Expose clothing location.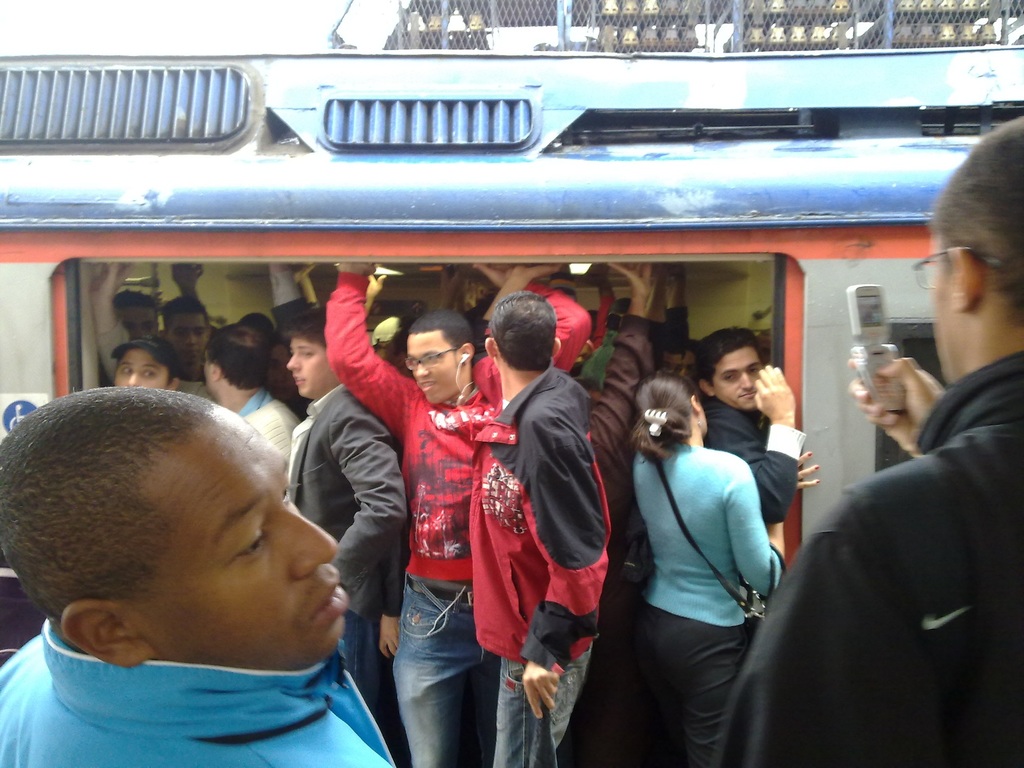
Exposed at [177, 375, 214, 399].
